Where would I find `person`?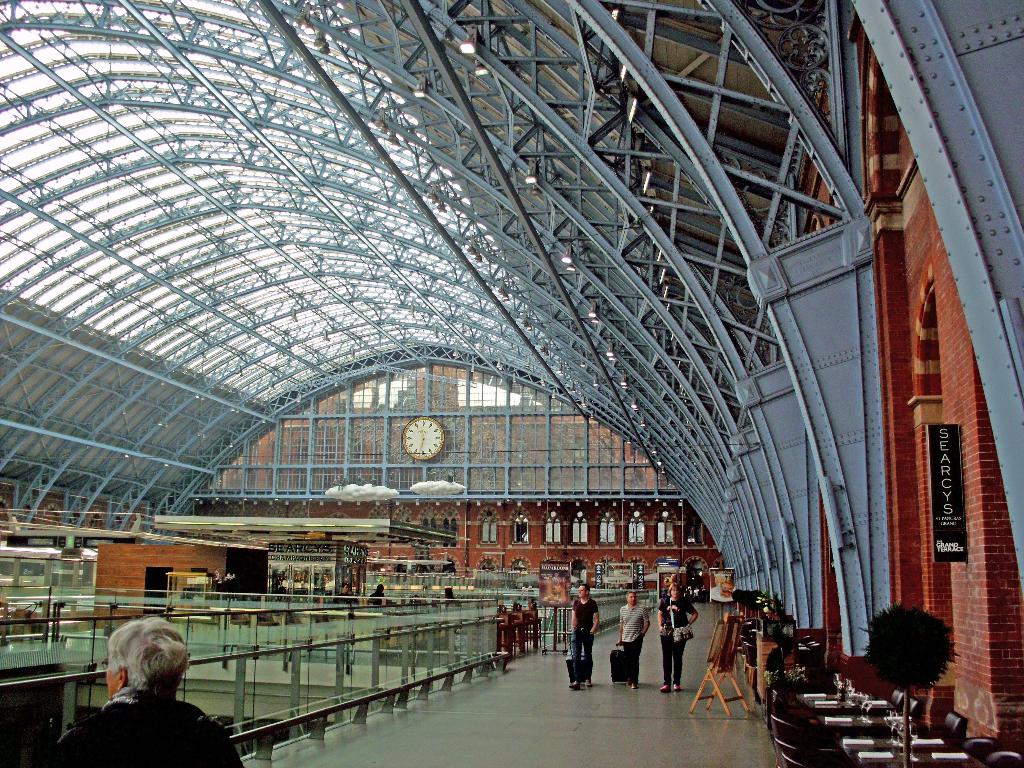
At bbox=(618, 586, 651, 689).
